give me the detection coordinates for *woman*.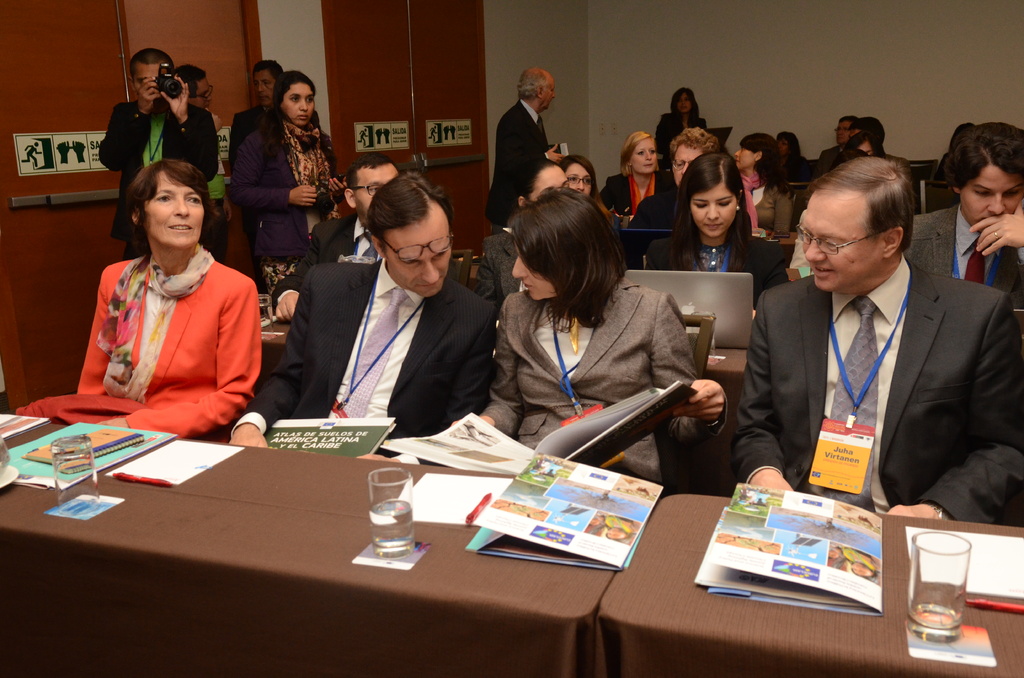
box=[467, 192, 723, 480].
